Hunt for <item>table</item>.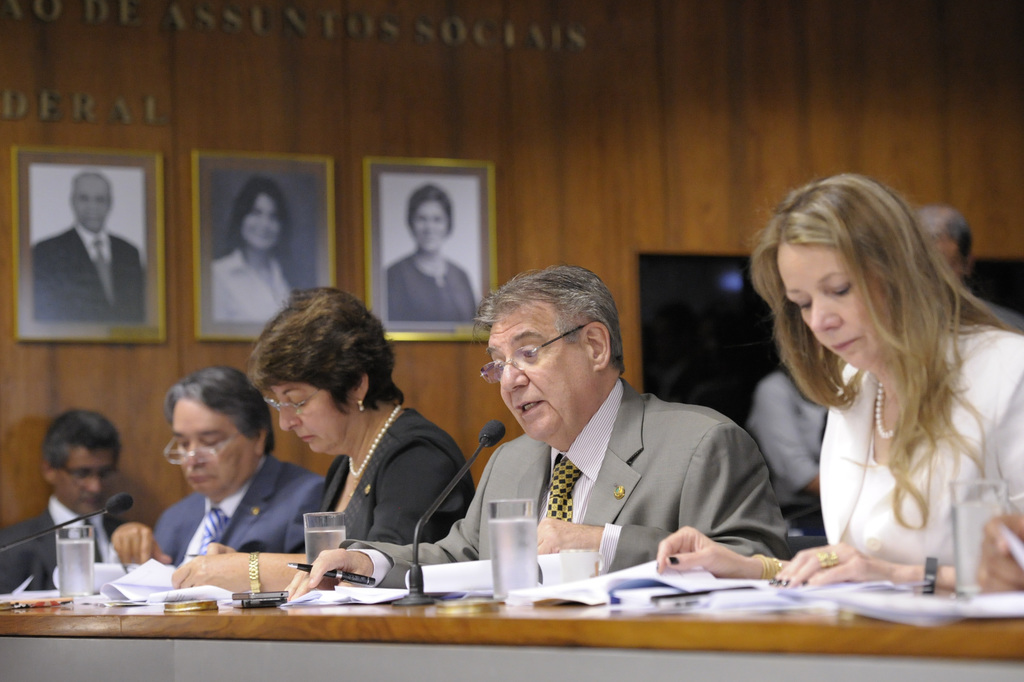
Hunted down at <region>0, 584, 1023, 681</region>.
